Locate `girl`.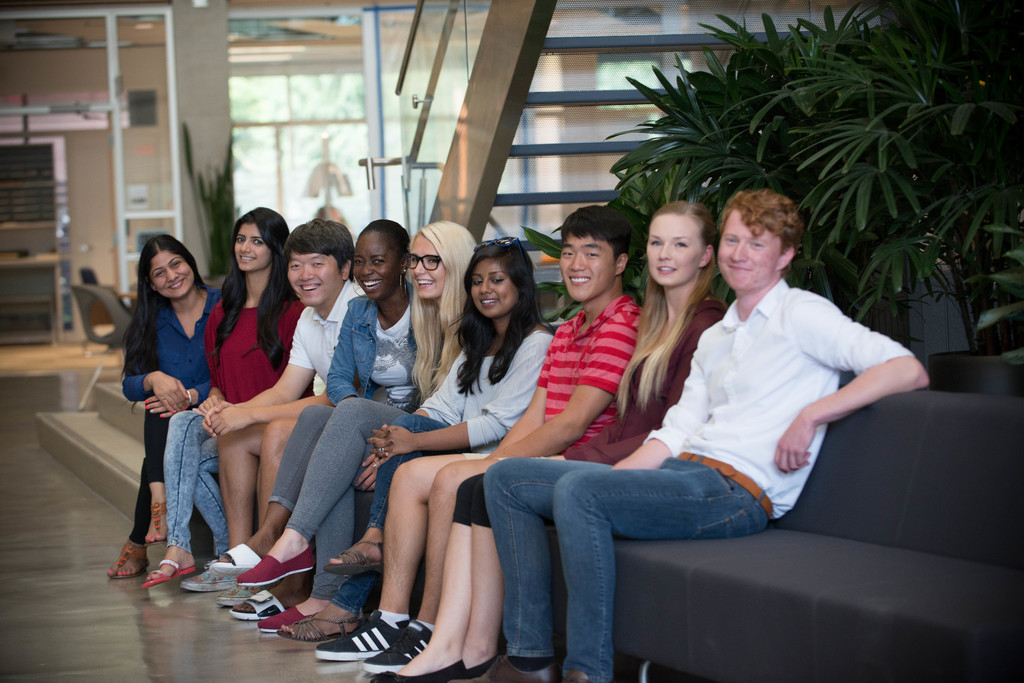
Bounding box: <region>273, 239, 557, 643</region>.
